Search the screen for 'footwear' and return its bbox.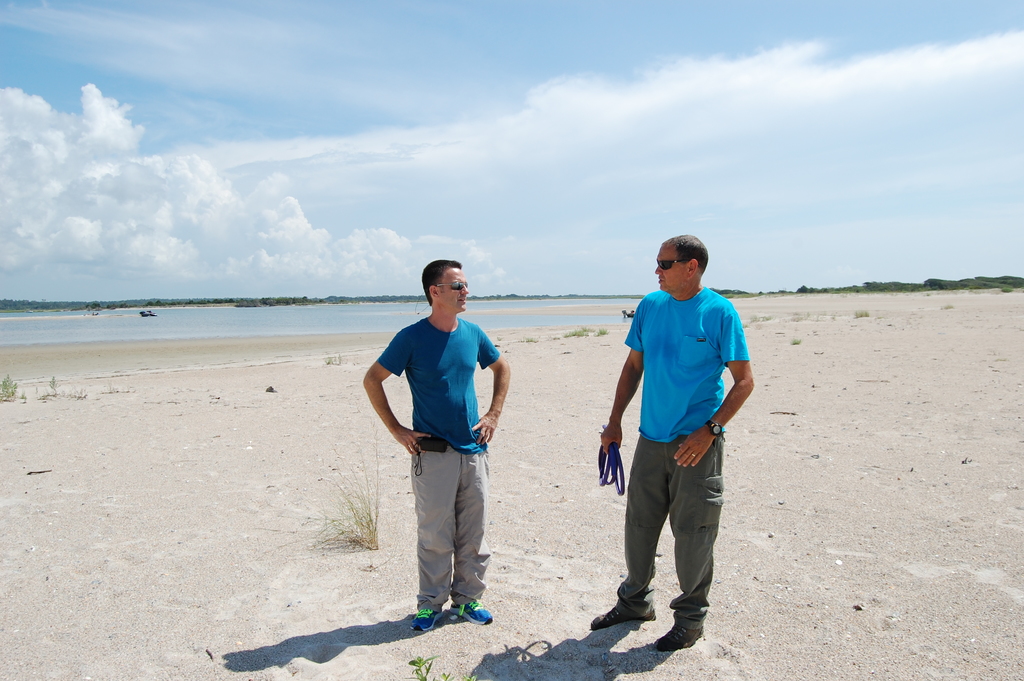
Found: bbox(653, 628, 702, 650).
